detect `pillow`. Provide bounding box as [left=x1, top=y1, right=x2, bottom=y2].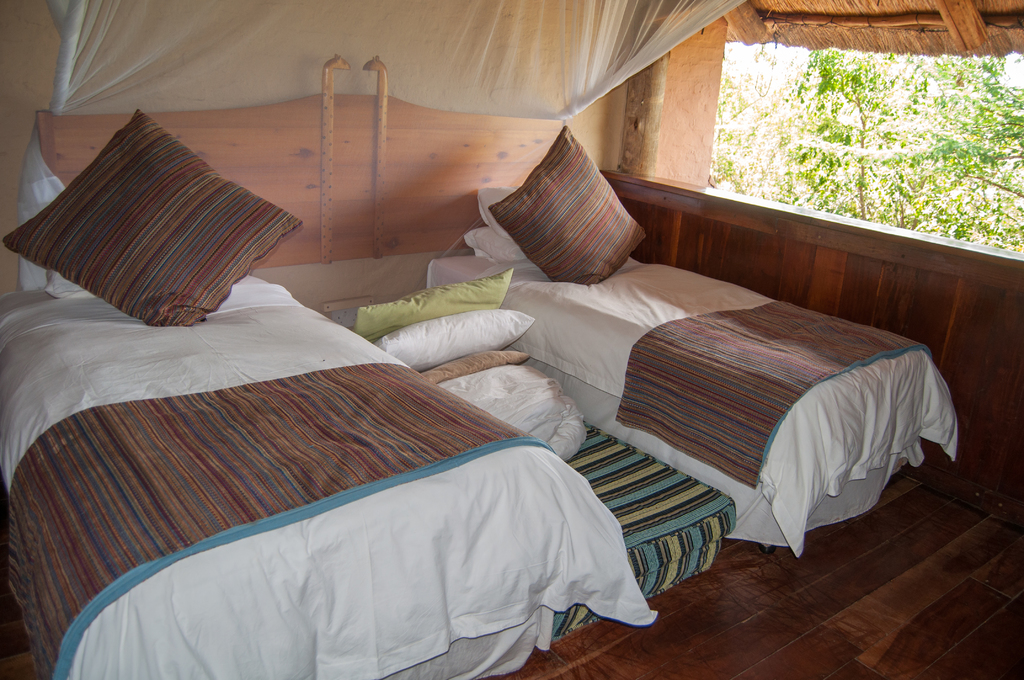
[left=7, top=111, right=321, bottom=308].
